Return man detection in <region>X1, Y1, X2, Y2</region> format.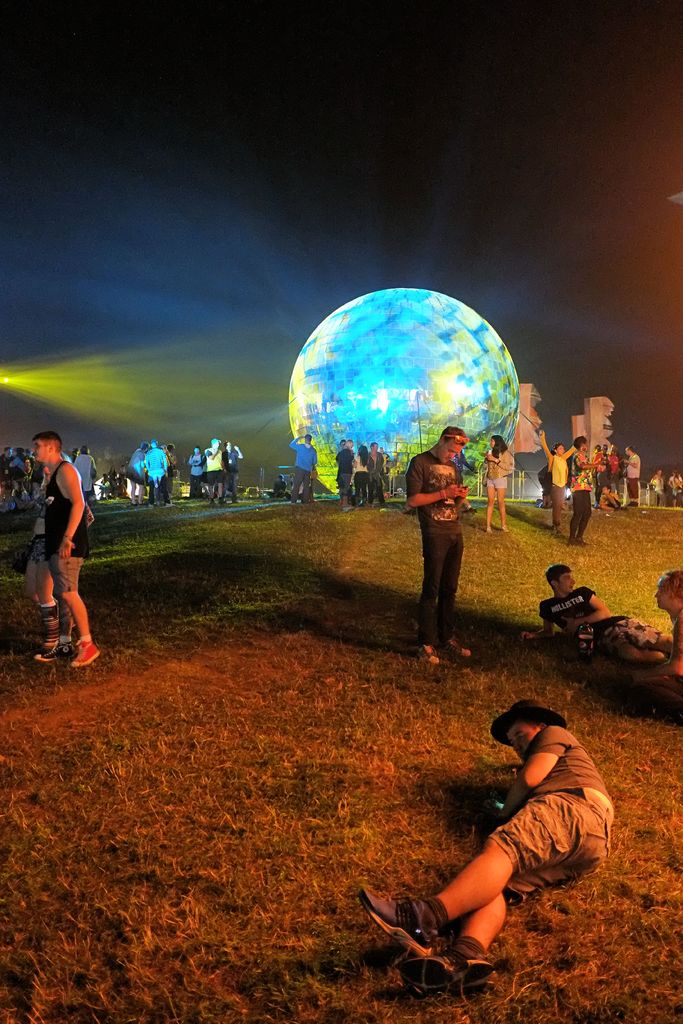
<region>143, 440, 175, 506</region>.
